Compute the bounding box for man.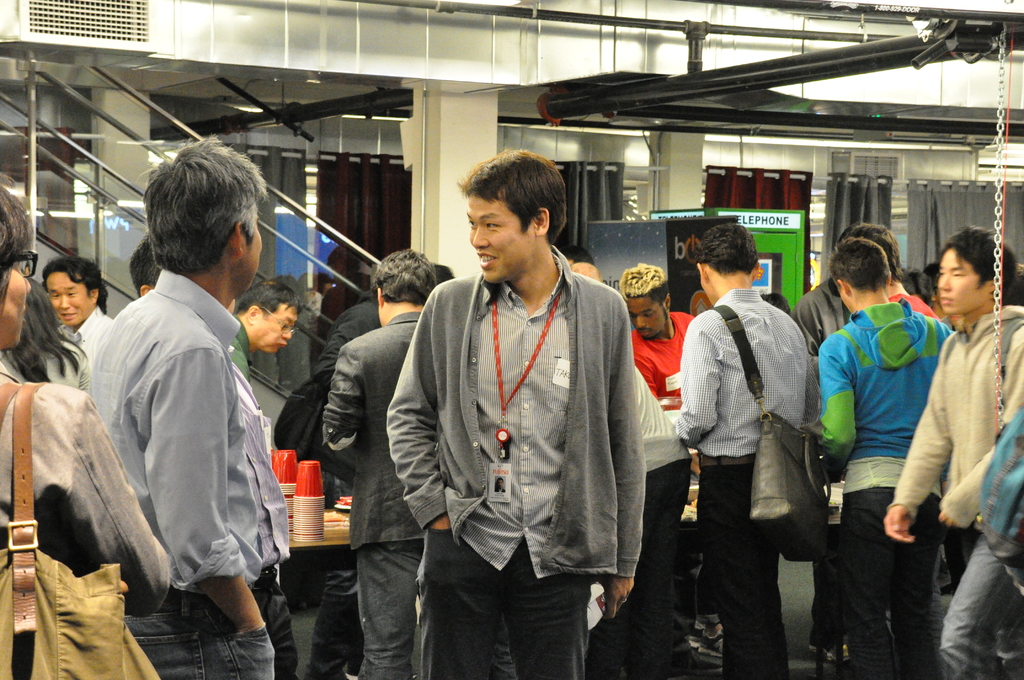
pyautogui.locateOnScreen(812, 238, 955, 679).
